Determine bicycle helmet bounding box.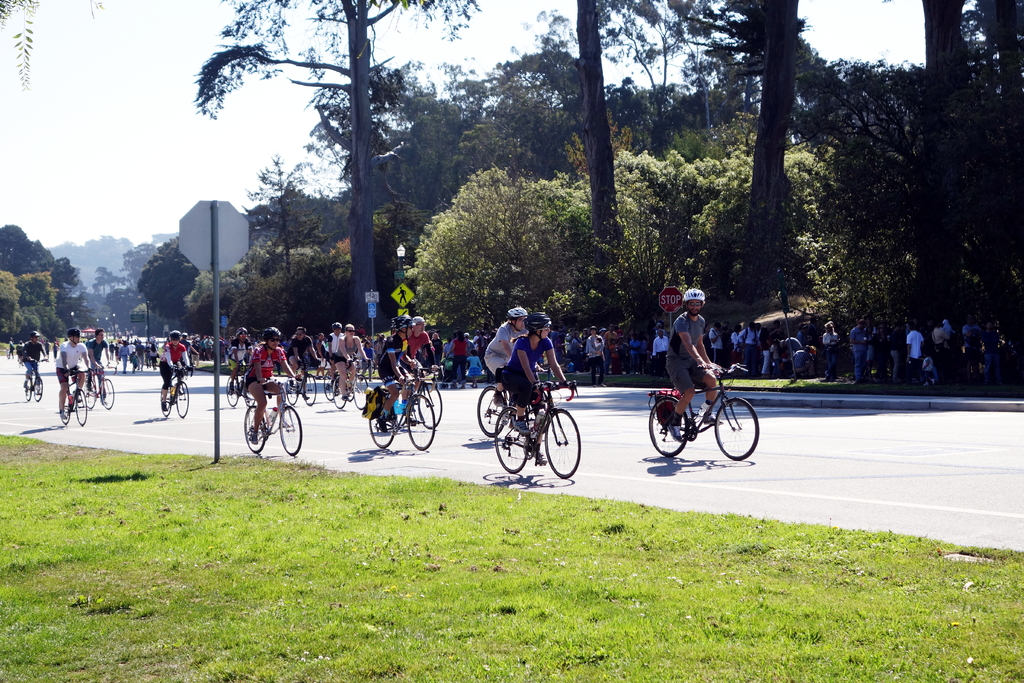
Determined: <box>522,314,552,338</box>.
